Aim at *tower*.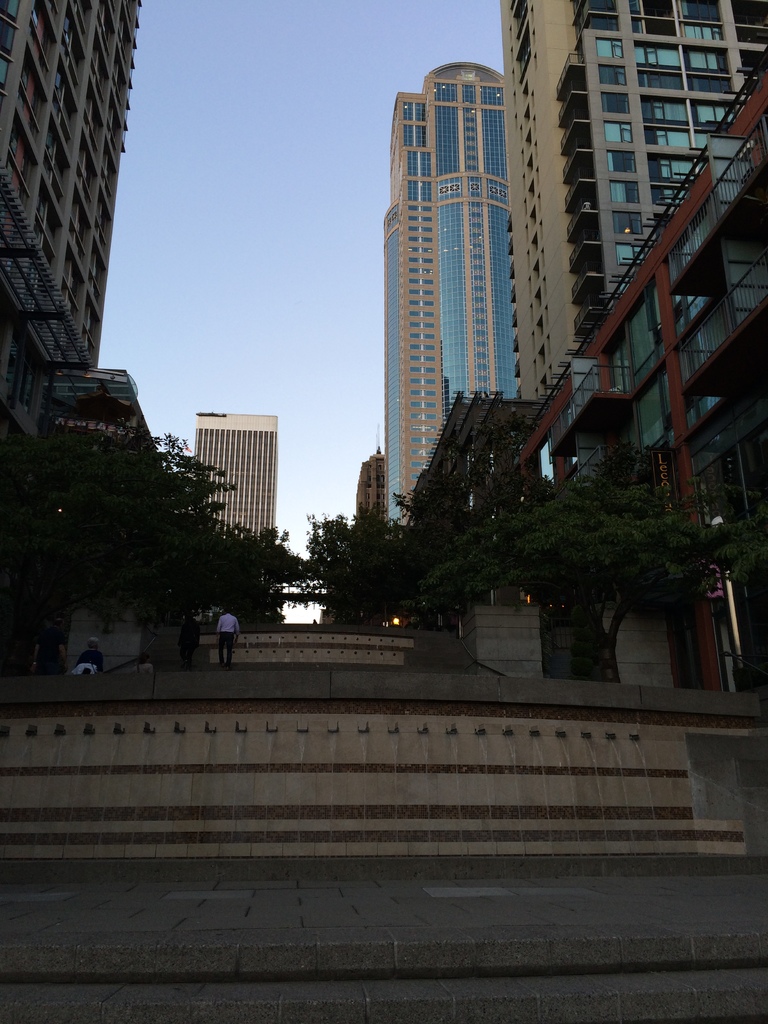
Aimed at 0 0 143 566.
